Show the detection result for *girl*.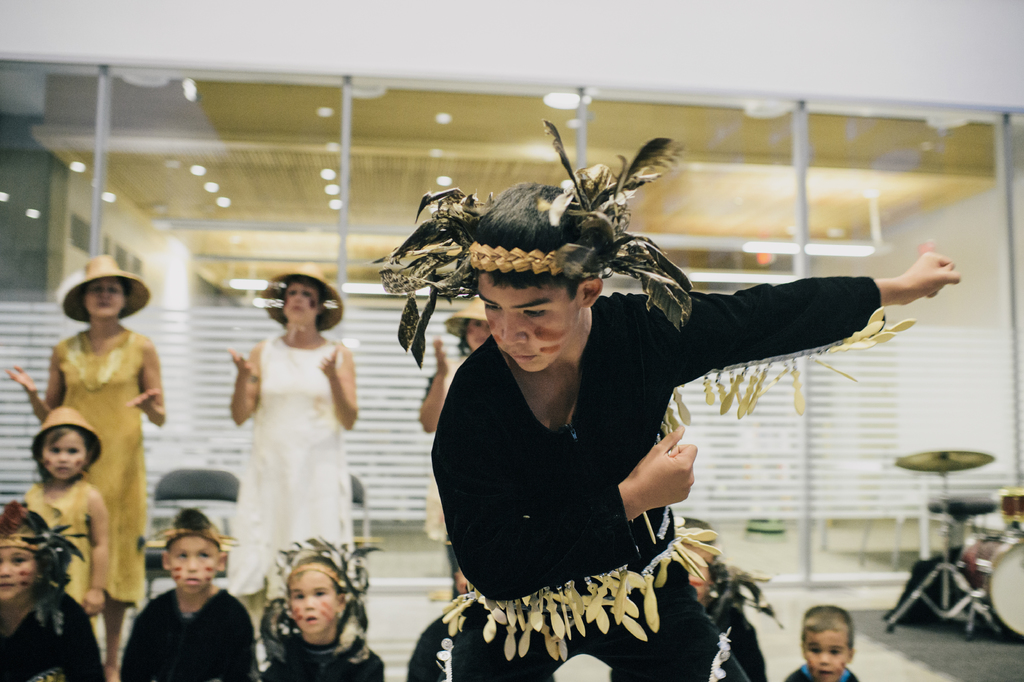
locate(20, 406, 108, 642).
